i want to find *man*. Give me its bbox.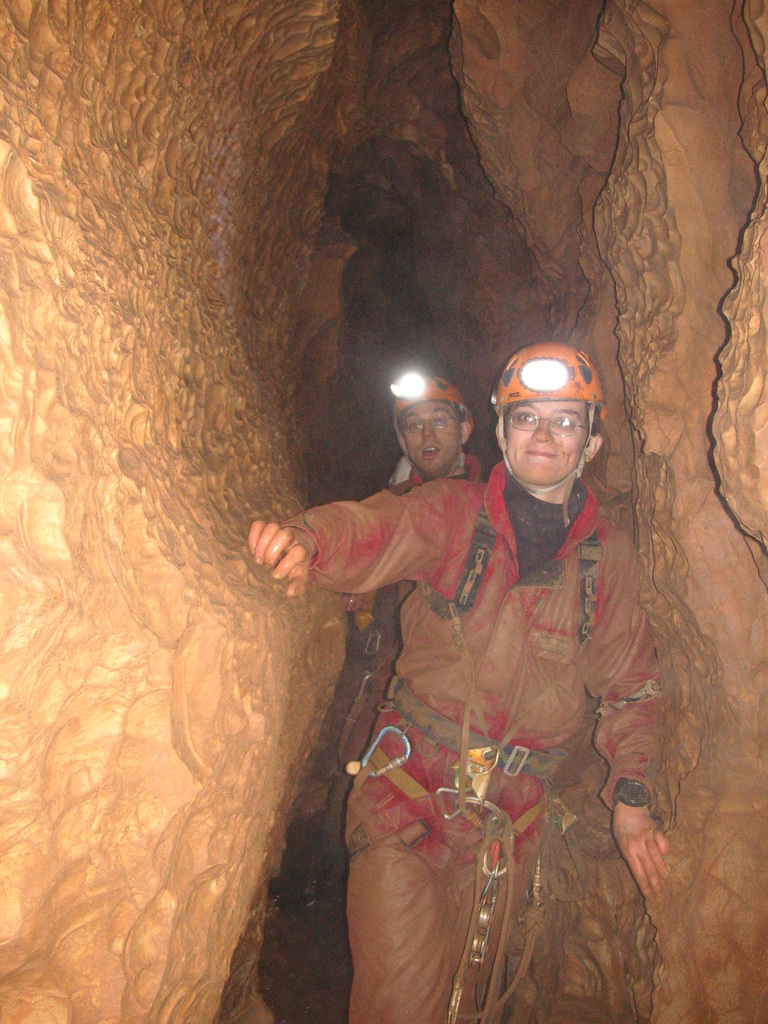
<bbox>295, 370, 483, 908</bbox>.
